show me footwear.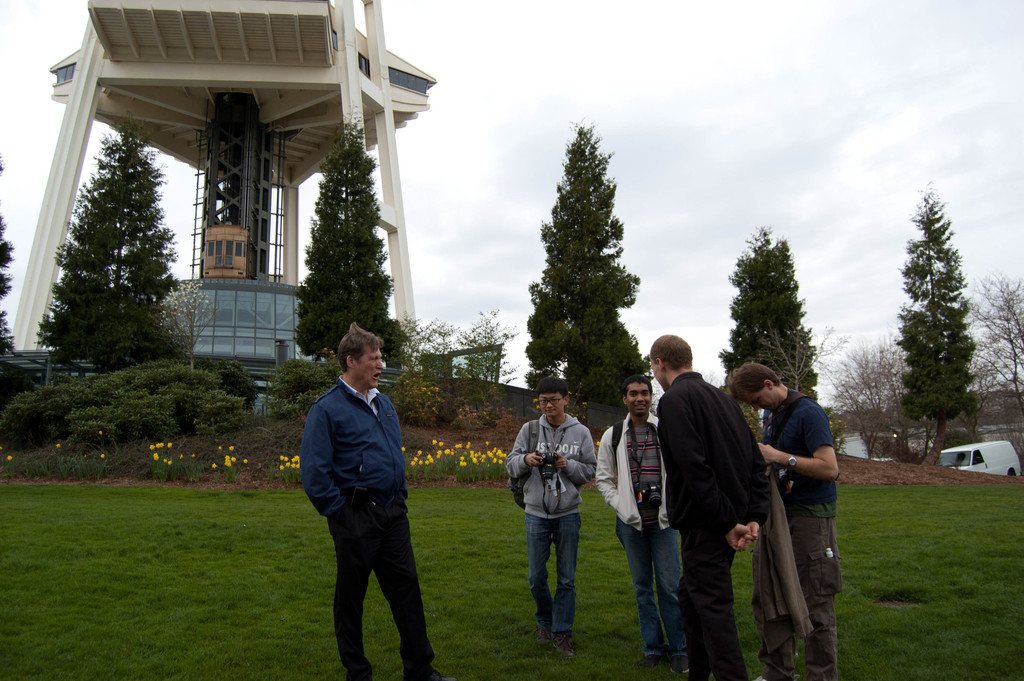
footwear is here: 557:629:571:657.
